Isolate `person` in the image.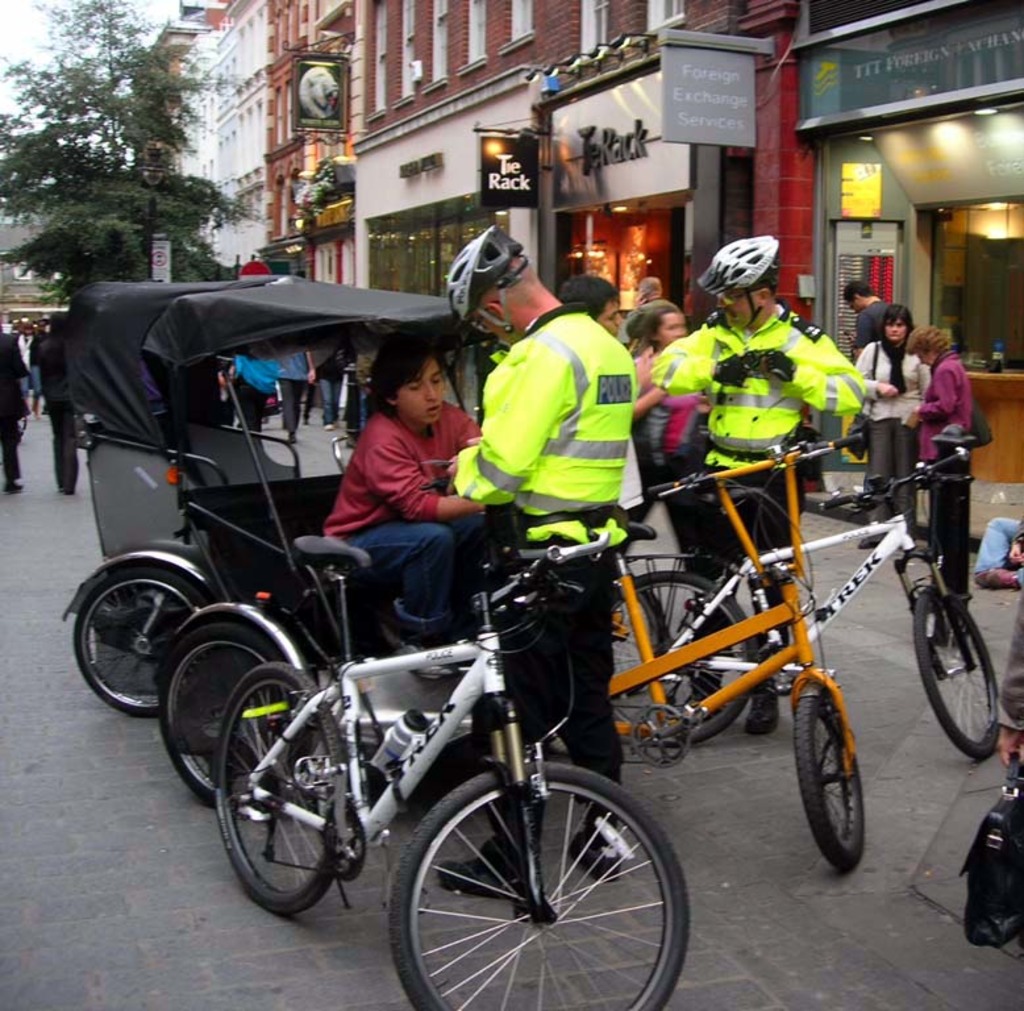
Isolated region: detection(912, 326, 970, 612).
